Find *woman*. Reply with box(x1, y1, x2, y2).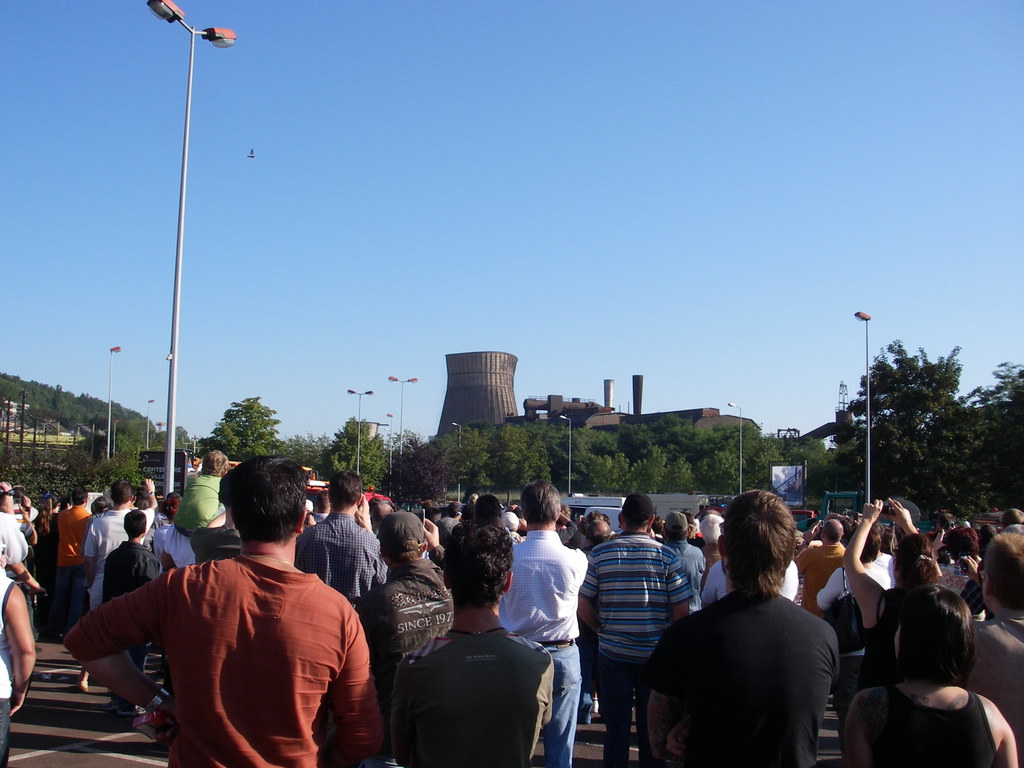
box(815, 523, 892, 739).
